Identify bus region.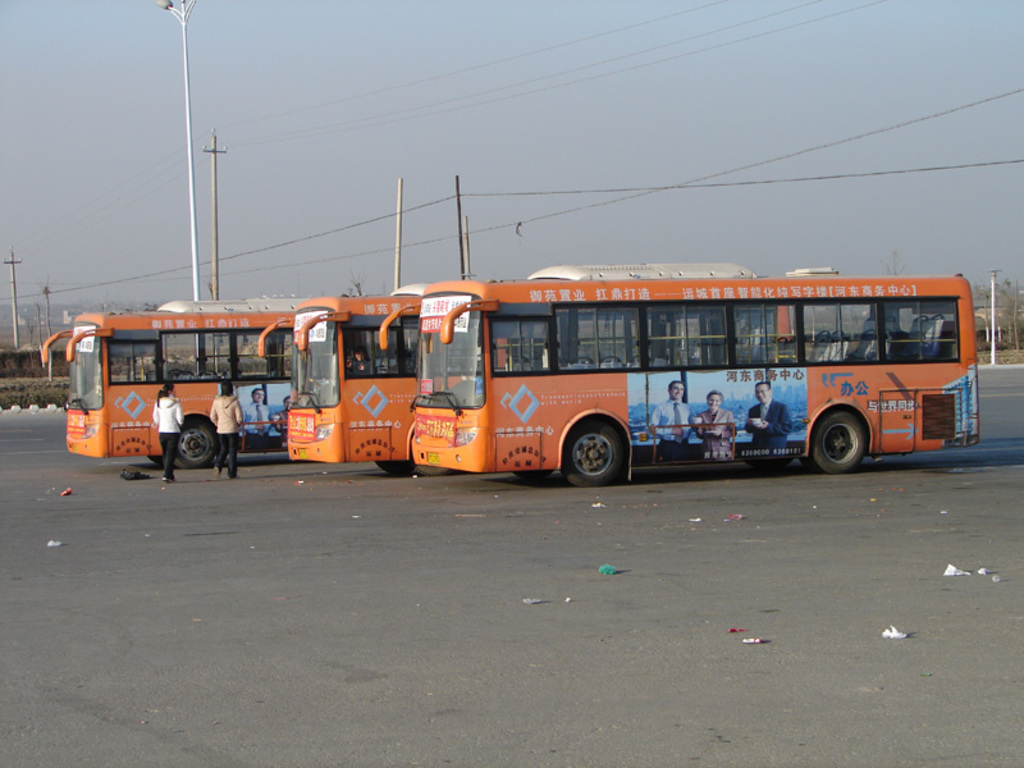
Region: (379, 275, 978, 486).
